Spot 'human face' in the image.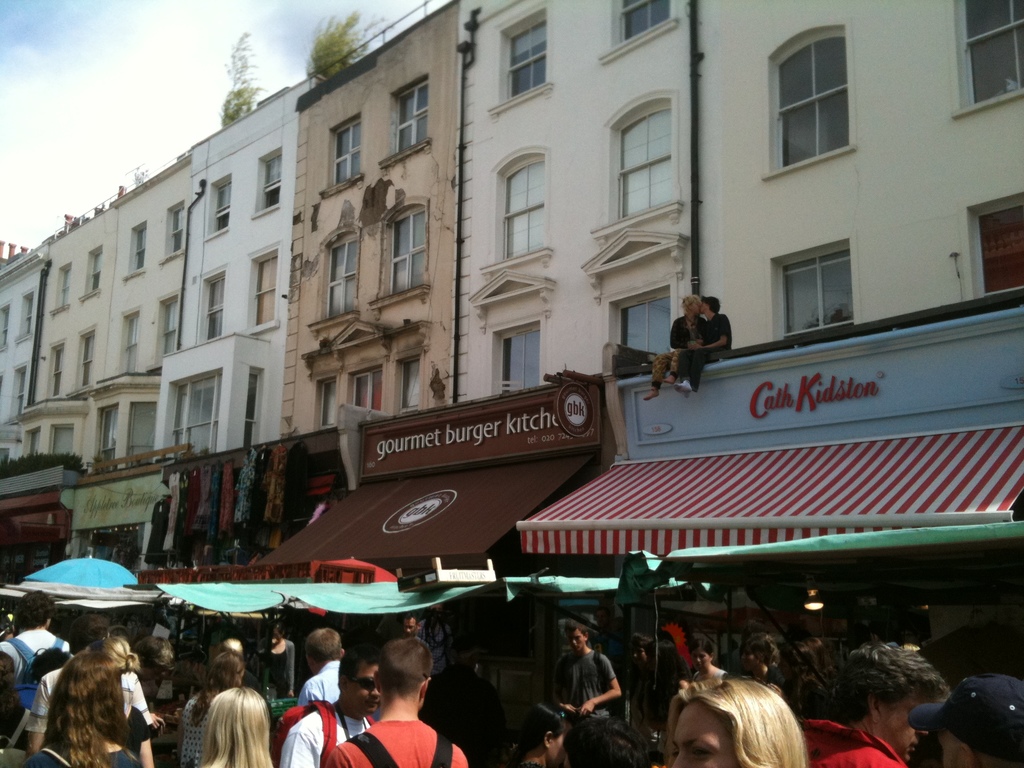
'human face' found at <region>347, 662, 379, 711</region>.
